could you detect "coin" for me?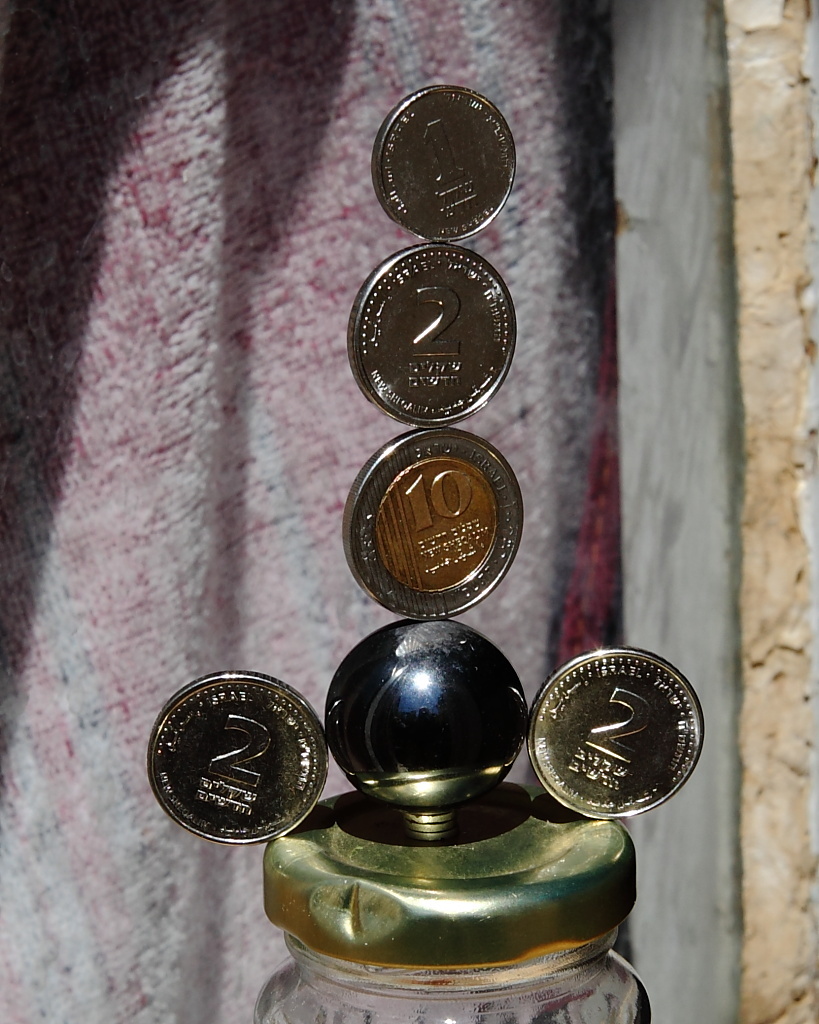
Detection result: select_region(343, 235, 517, 423).
